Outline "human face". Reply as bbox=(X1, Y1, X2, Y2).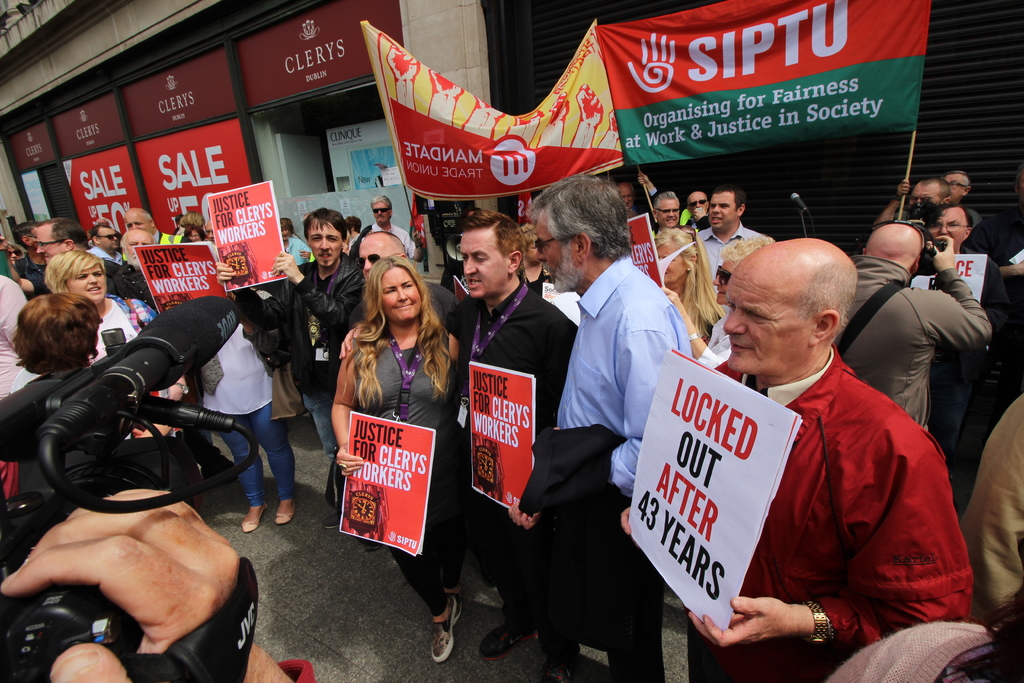
bbox=(36, 227, 60, 262).
